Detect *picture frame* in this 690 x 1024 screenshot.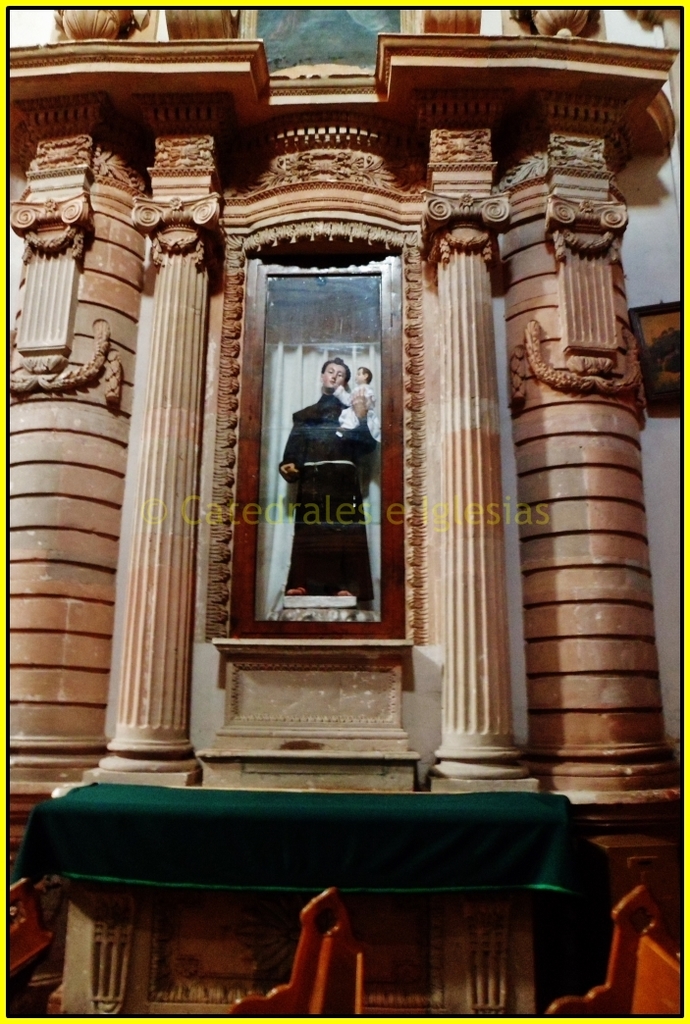
Detection: 215:201:437:692.
